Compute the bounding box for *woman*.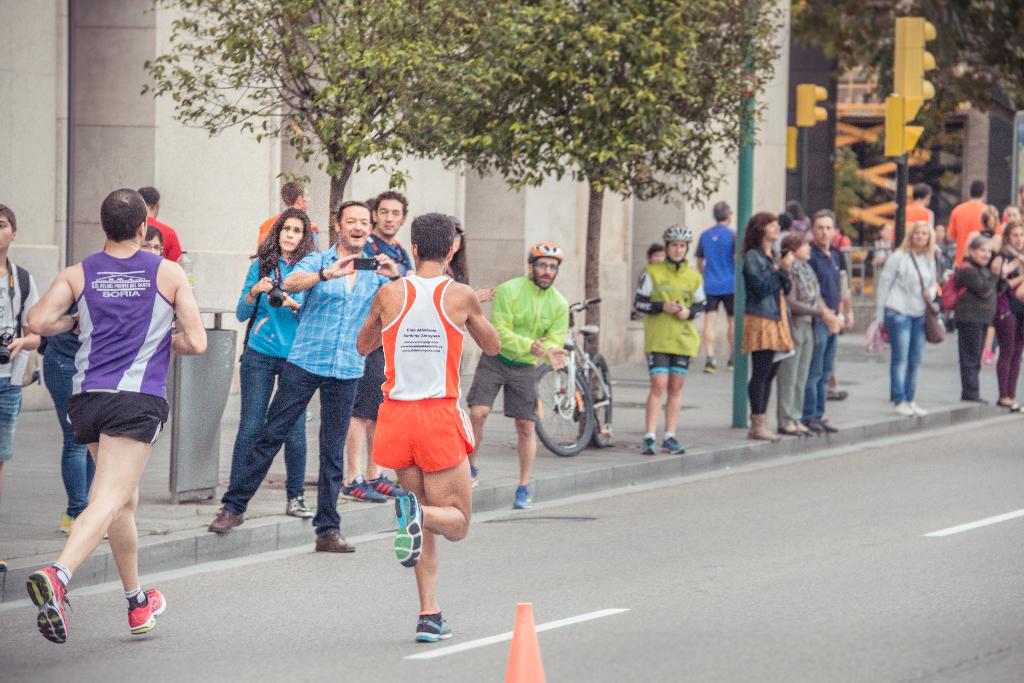
[left=227, top=210, right=321, bottom=520].
